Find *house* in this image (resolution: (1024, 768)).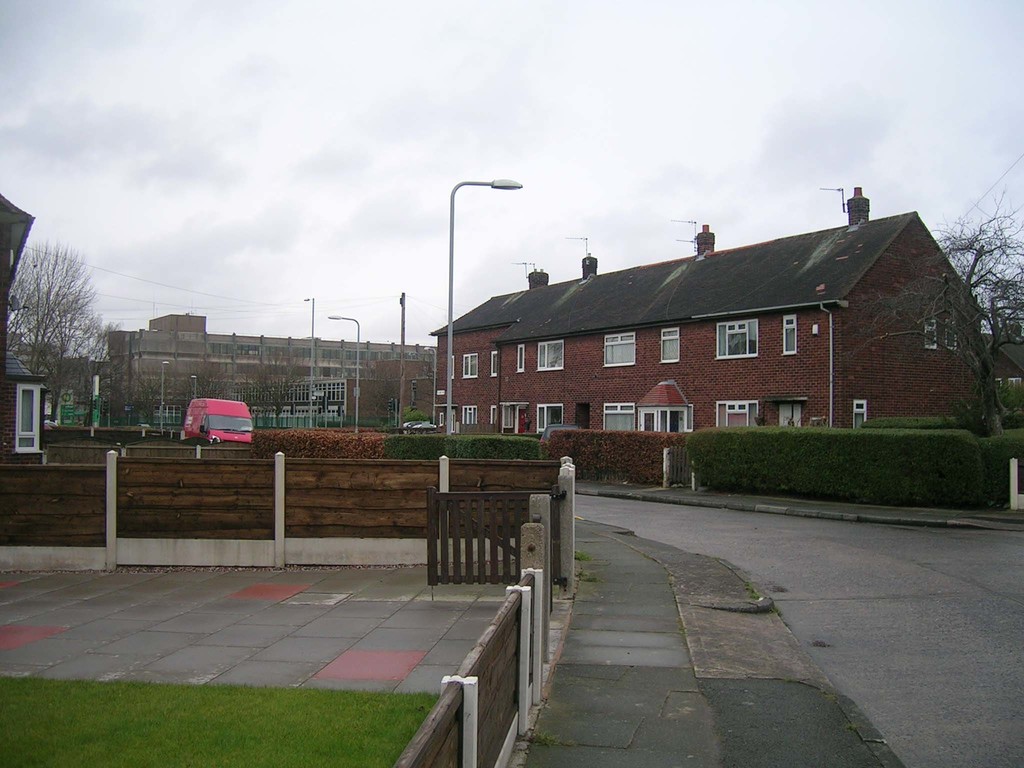
bbox=[990, 336, 1023, 397].
